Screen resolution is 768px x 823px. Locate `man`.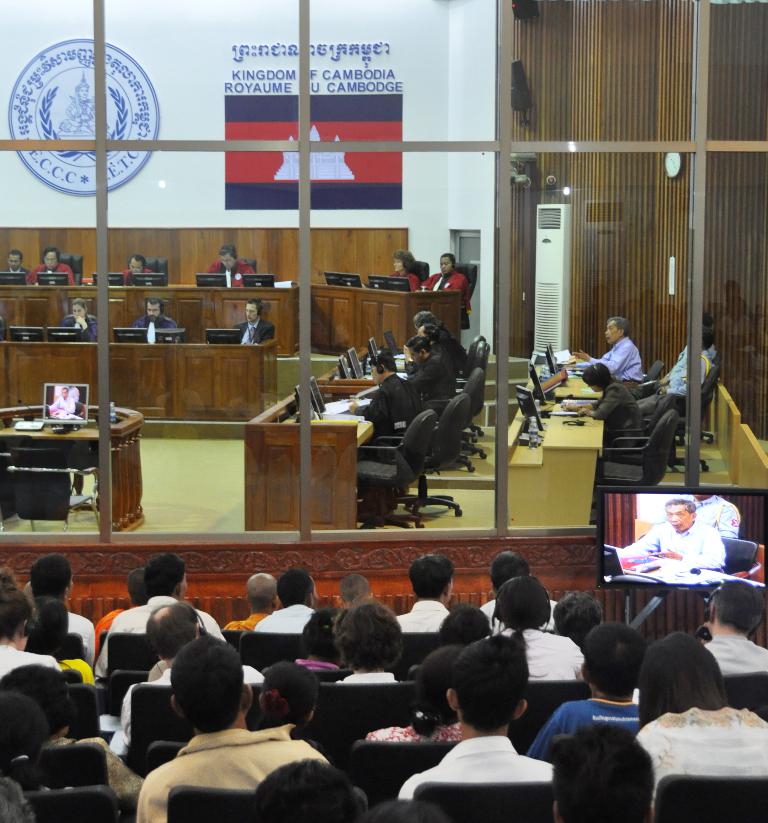
27 245 76 284.
